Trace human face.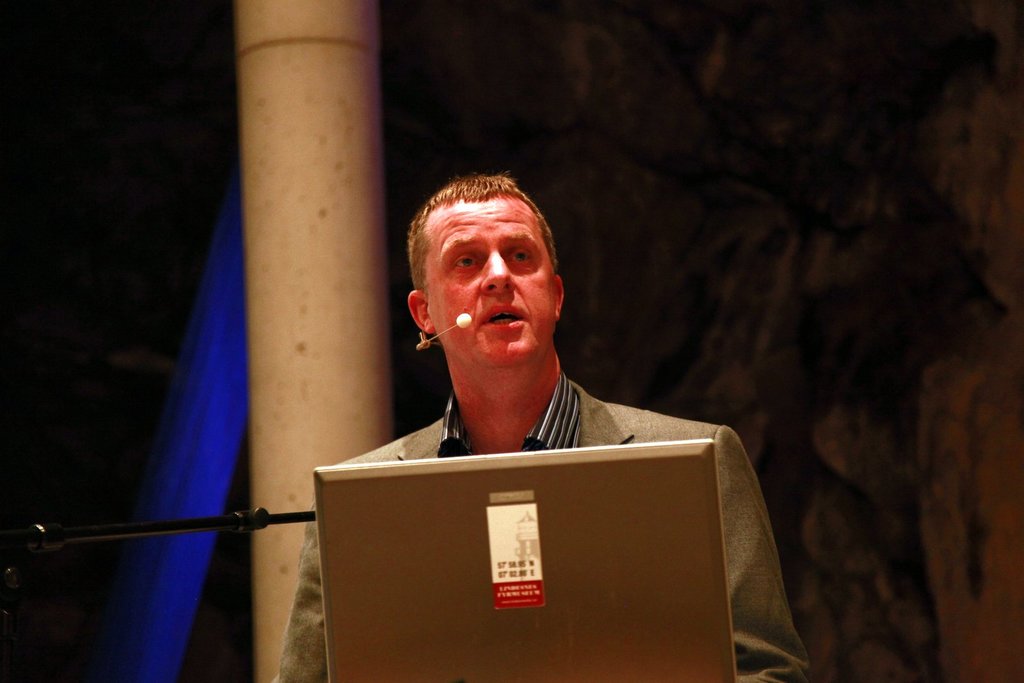
Traced to detection(430, 193, 556, 367).
